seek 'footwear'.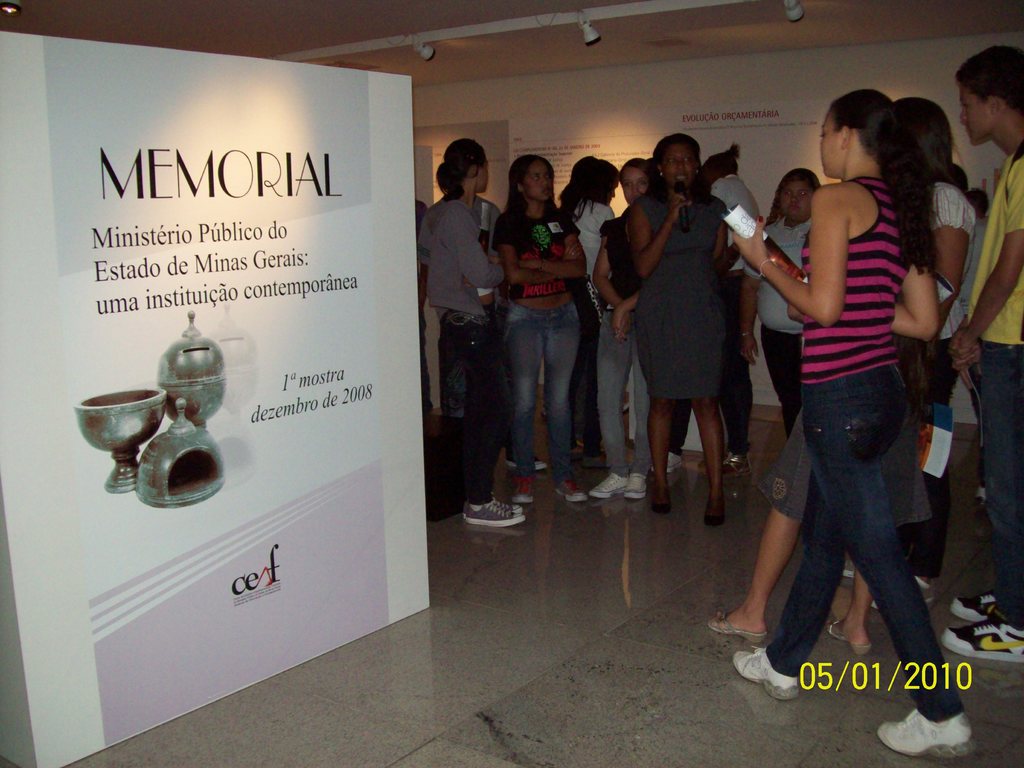
rect(942, 609, 1023, 664).
